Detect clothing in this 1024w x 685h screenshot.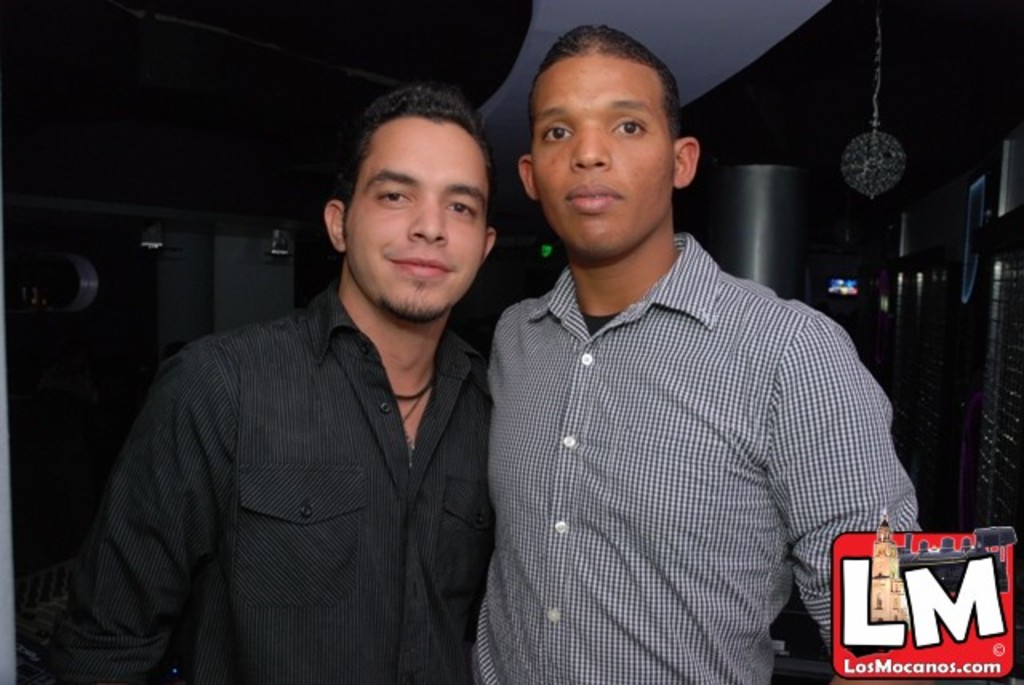
Detection: {"x1": 477, "y1": 224, "x2": 928, "y2": 683}.
